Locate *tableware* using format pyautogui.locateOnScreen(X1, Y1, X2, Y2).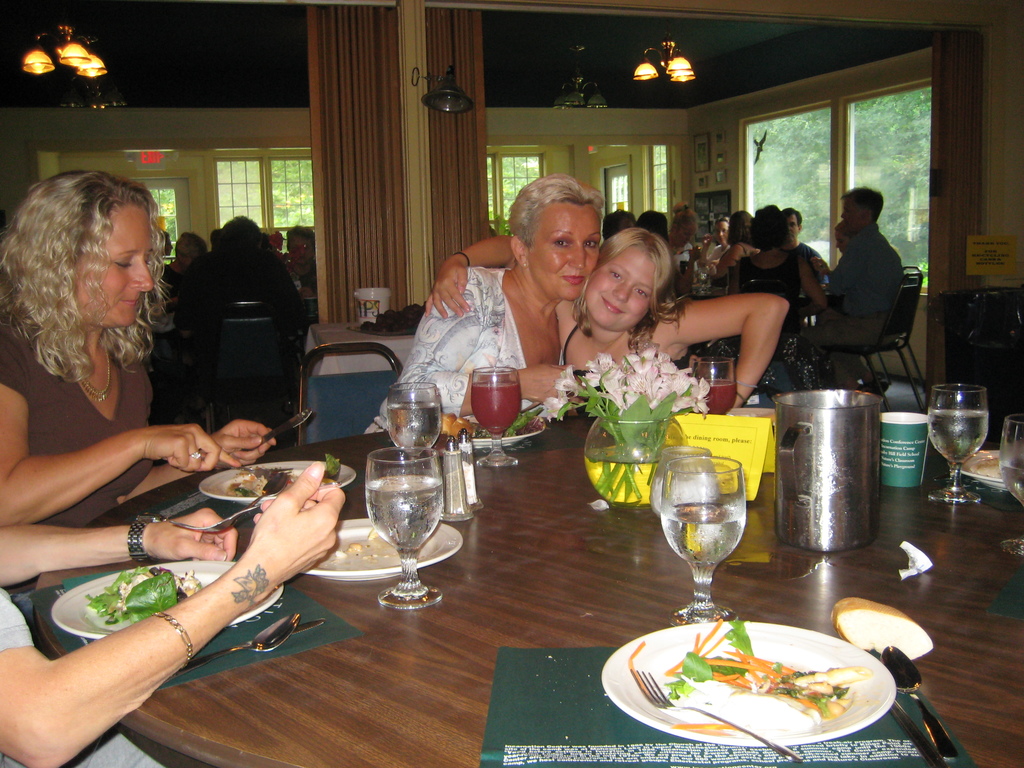
pyautogui.locateOnScreen(469, 365, 521, 465).
